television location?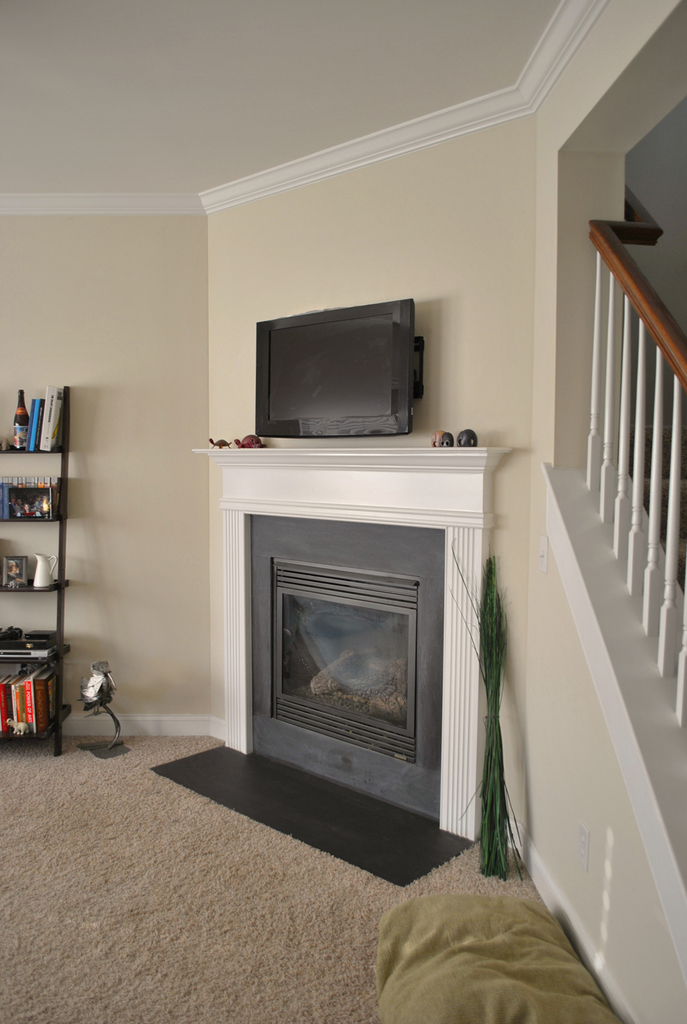
[left=252, top=296, right=416, bottom=433]
